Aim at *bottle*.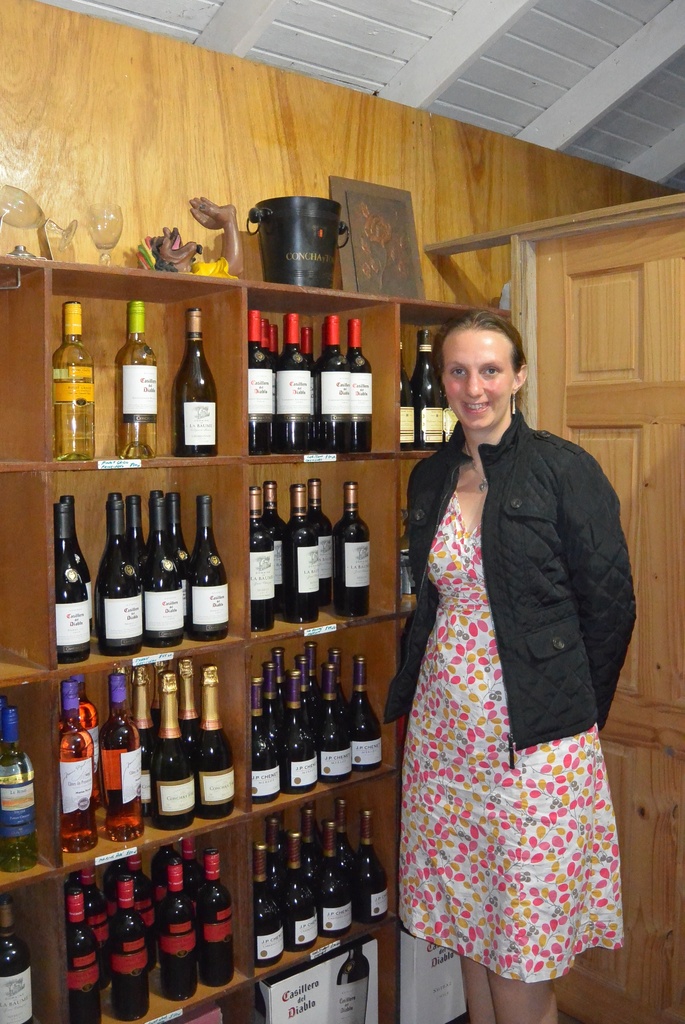
Aimed at (left=192, top=666, right=234, bottom=820).
